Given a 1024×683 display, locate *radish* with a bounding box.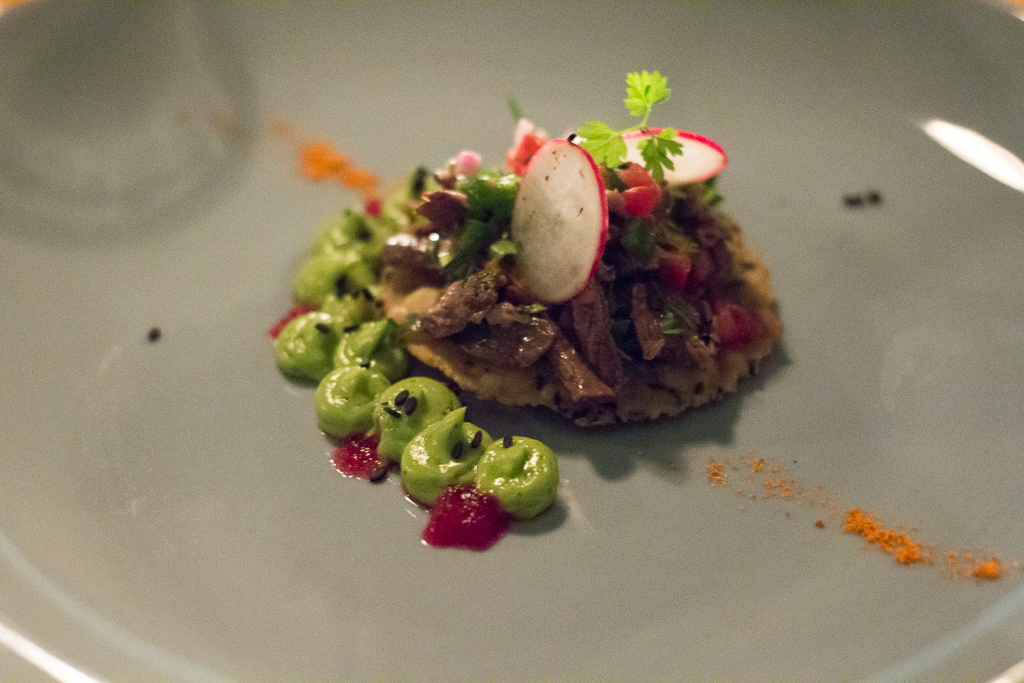
Located: <box>618,122,728,192</box>.
